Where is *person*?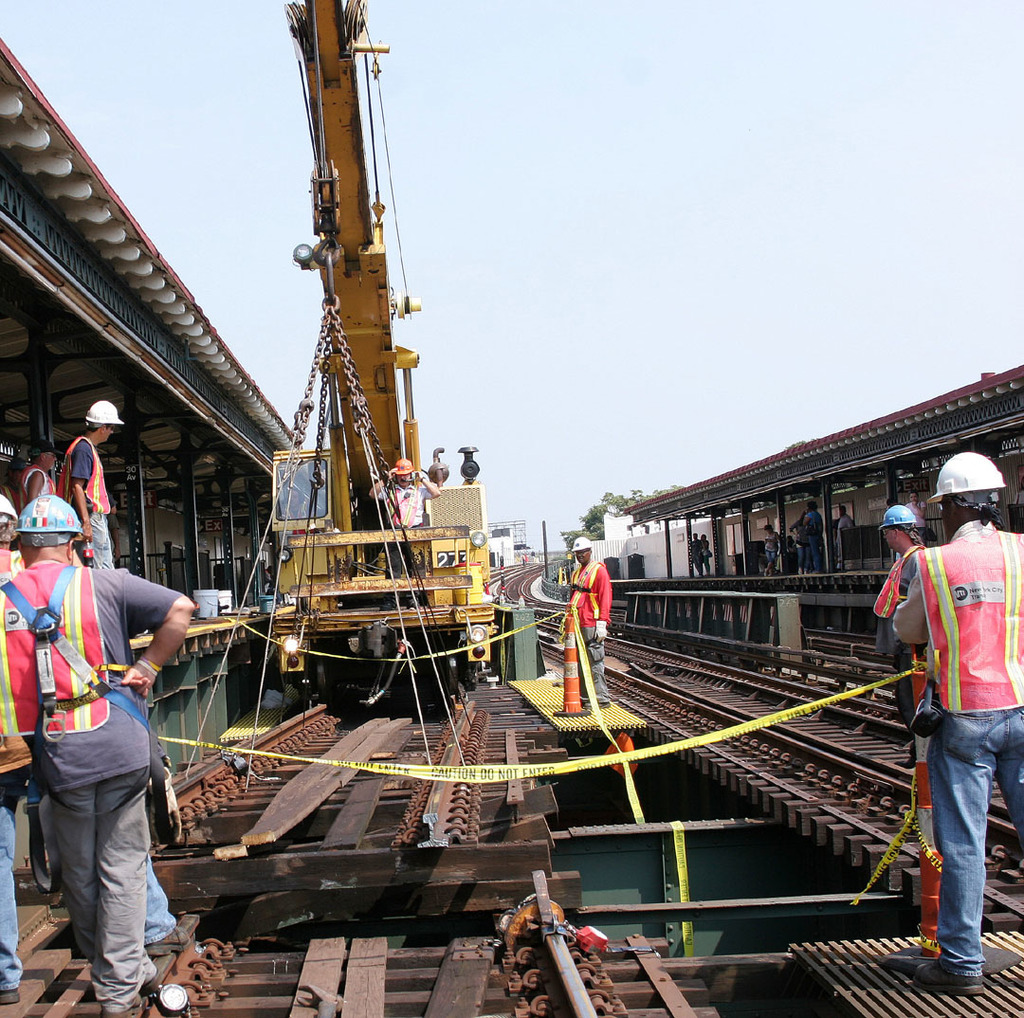
BBox(835, 505, 851, 567).
